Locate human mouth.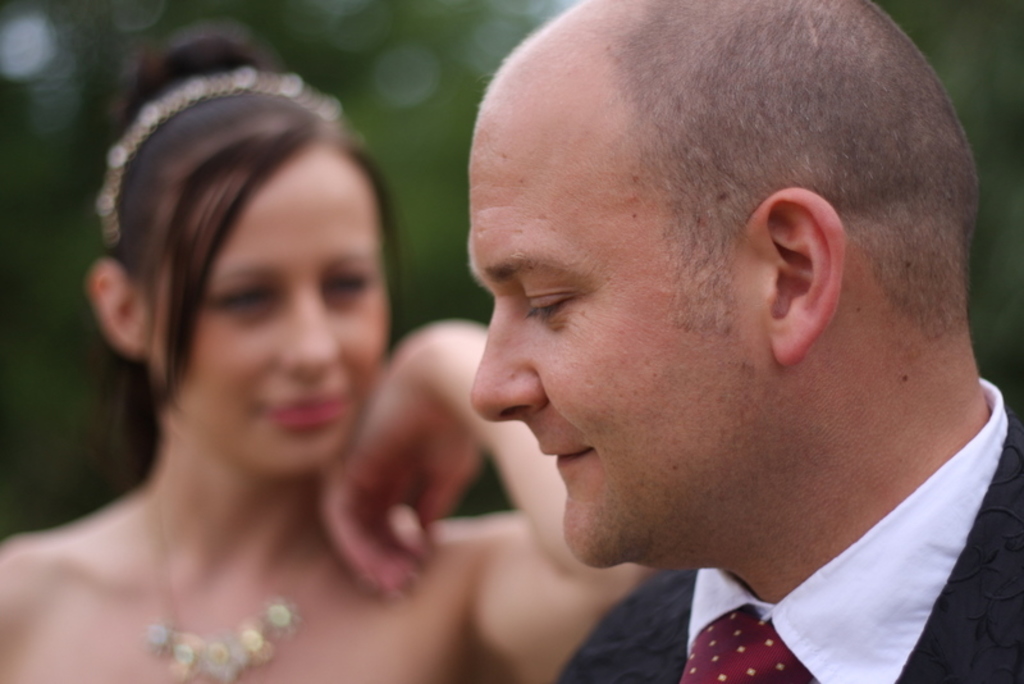
Bounding box: [left=269, top=395, right=347, bottom=452].
